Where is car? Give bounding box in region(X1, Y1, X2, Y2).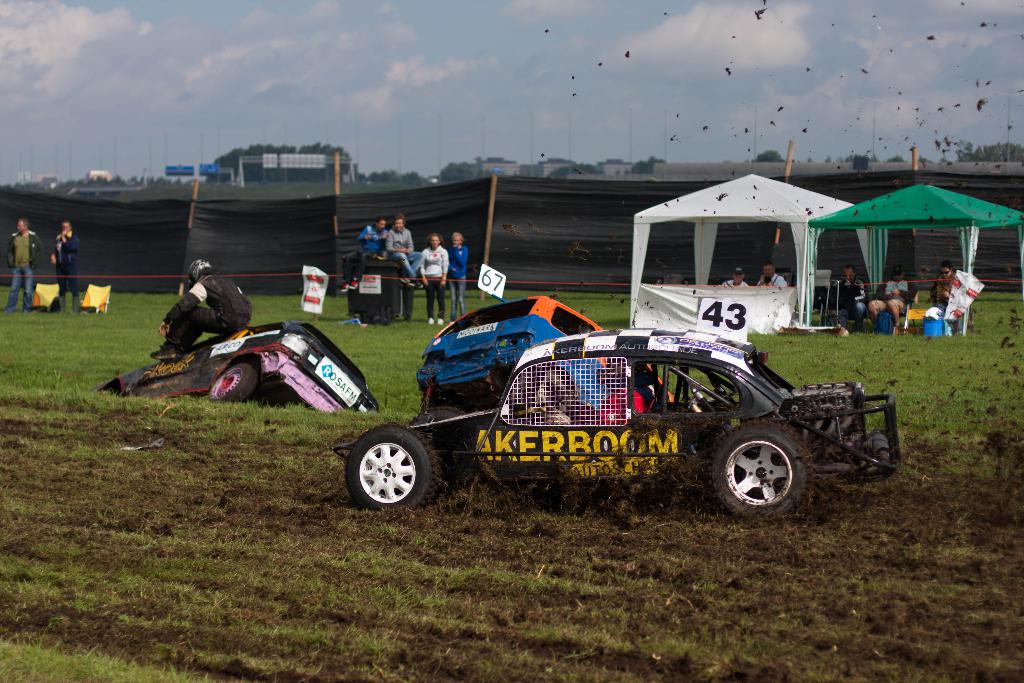
region(415, 263, 675, 412).
